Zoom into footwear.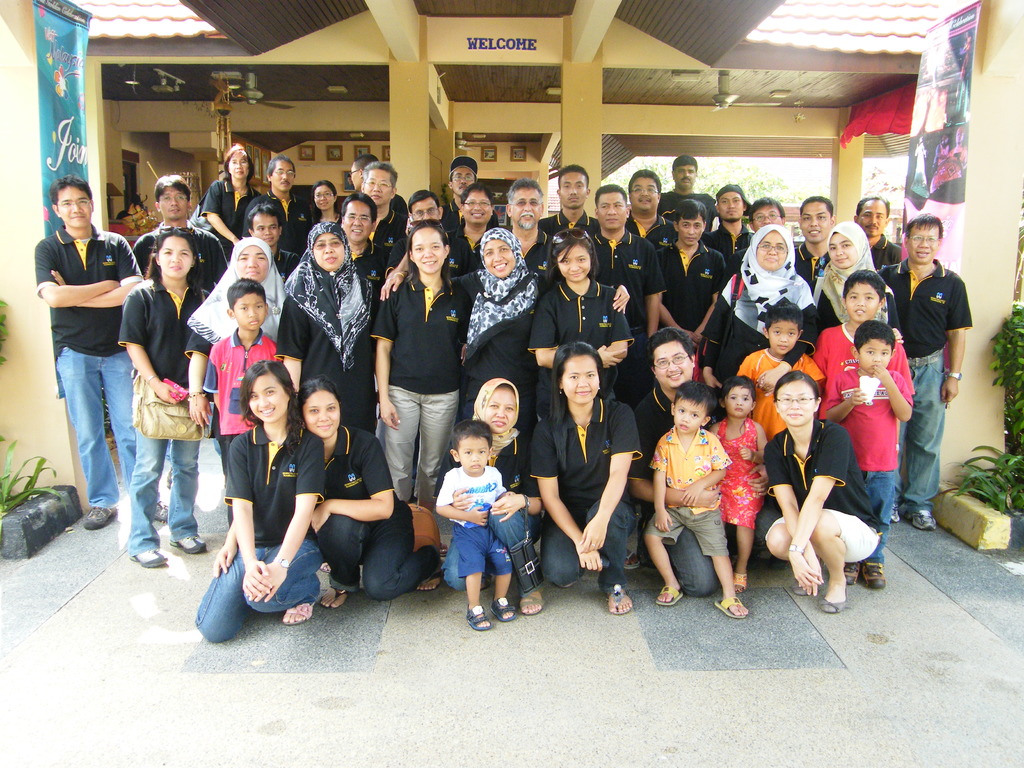
Zoom target: [156,497,170,525].
